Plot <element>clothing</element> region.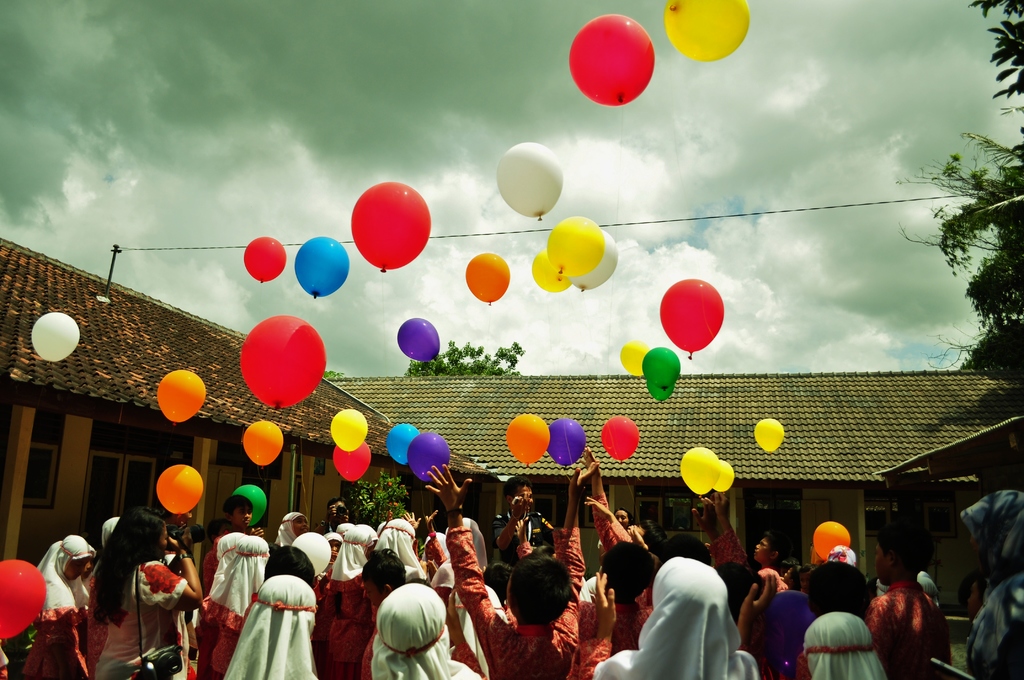
Plotted at rect(316, 527, 371, 679).
